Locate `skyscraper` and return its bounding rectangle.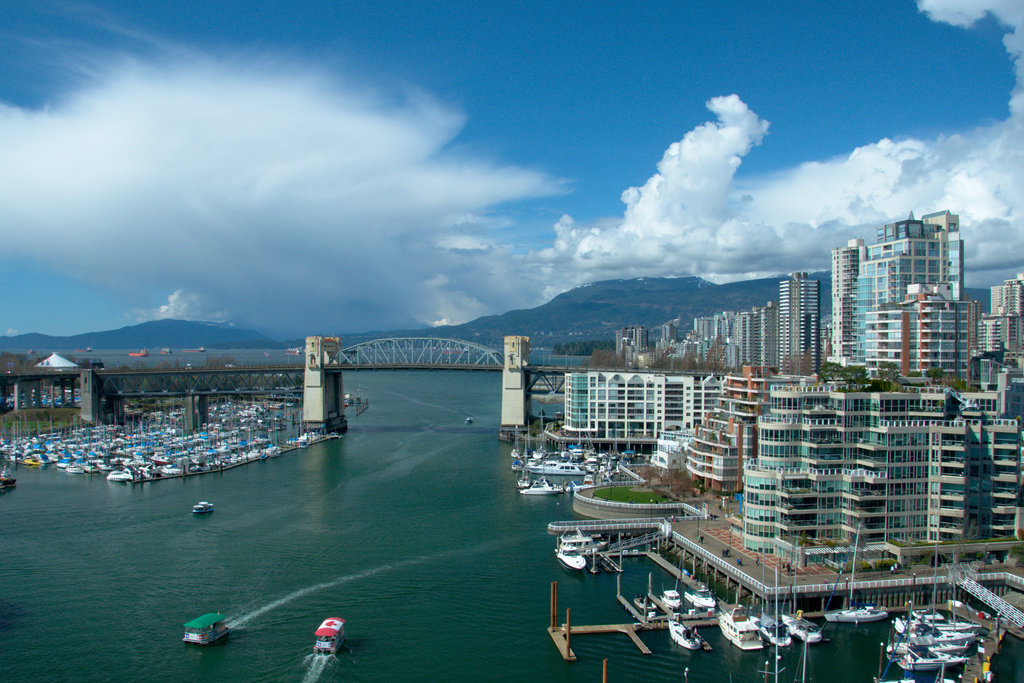
left=855, top=210, right=946, bottom=370.
